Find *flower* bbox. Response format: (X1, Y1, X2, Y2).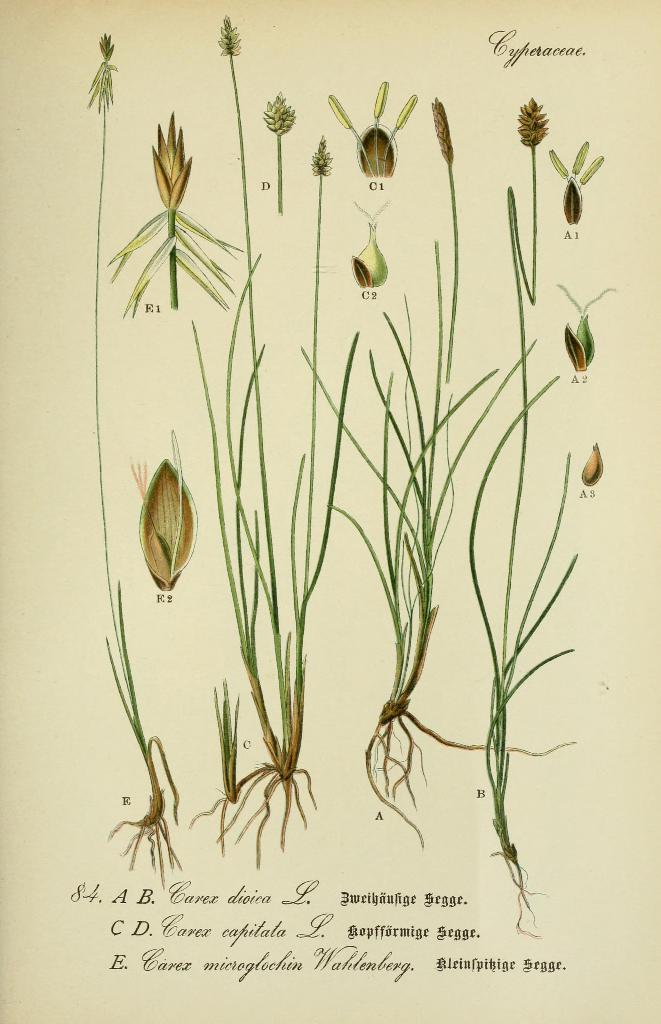
(514, 90, 547, 147).
